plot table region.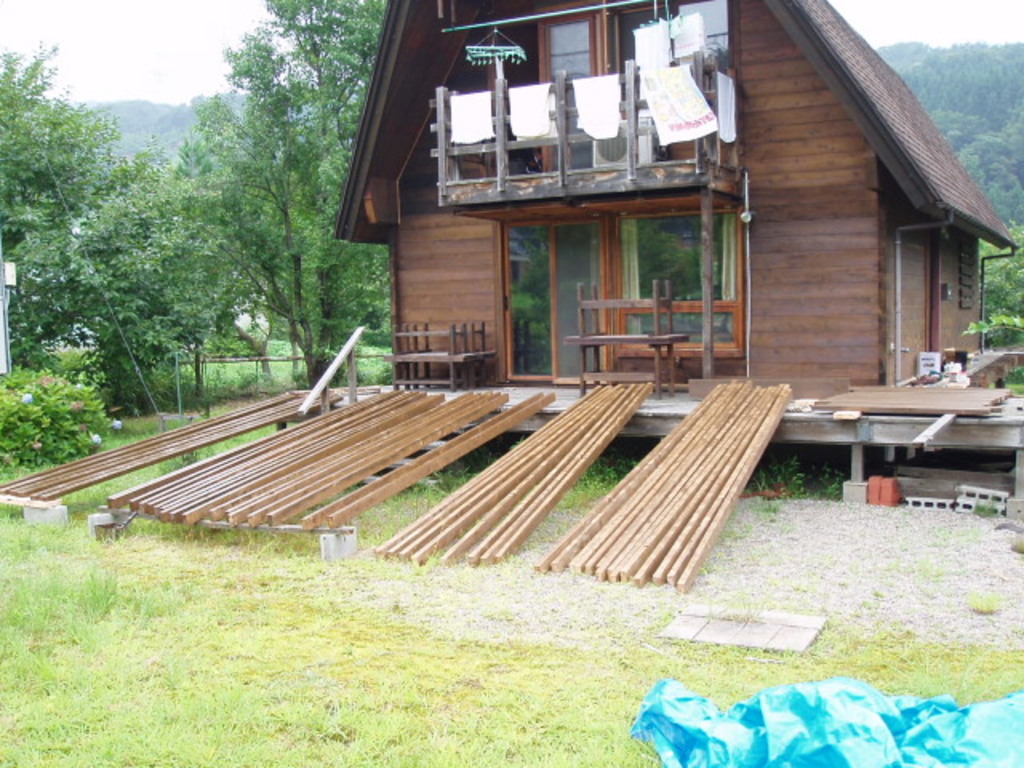
Plotted at [left=389, top=318, right=496, bottom=397].
